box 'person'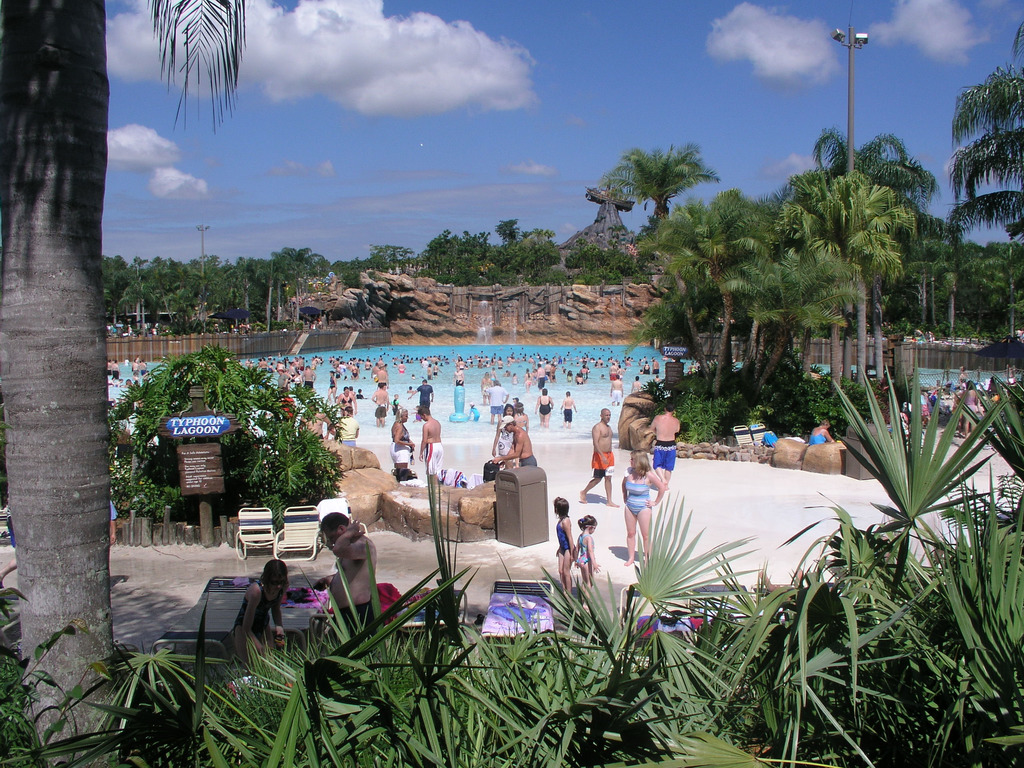
bbox=(807, 419, 838, 447)
